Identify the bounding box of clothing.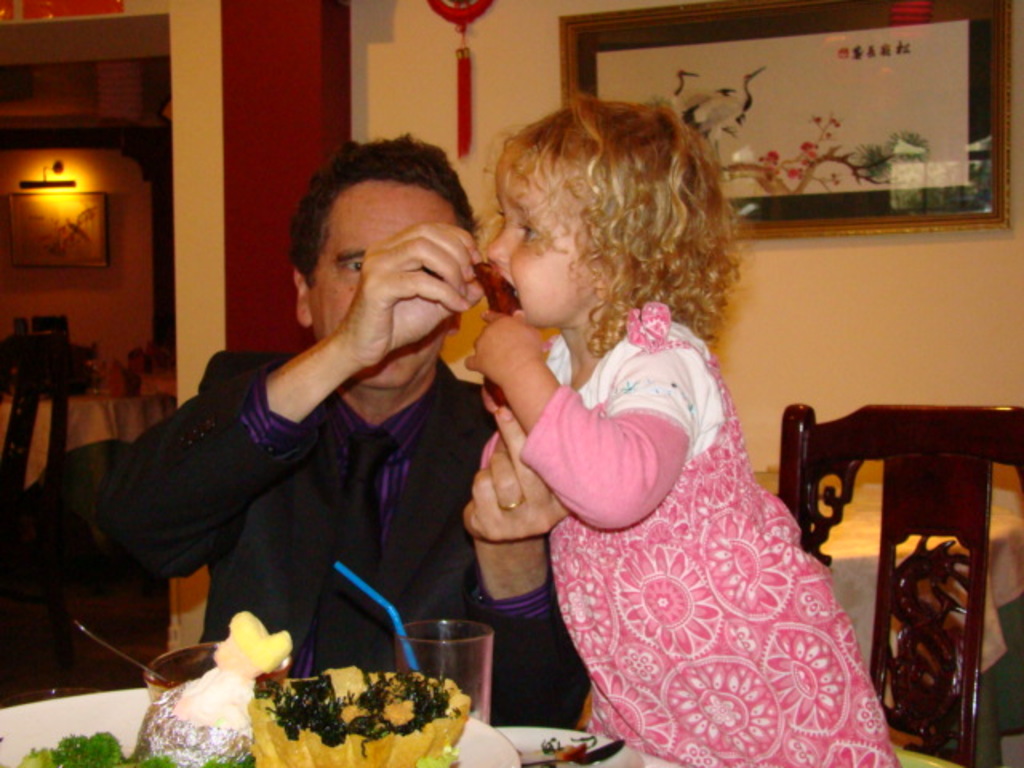
<bbox>0, 349, 590, 730</bbox>.
